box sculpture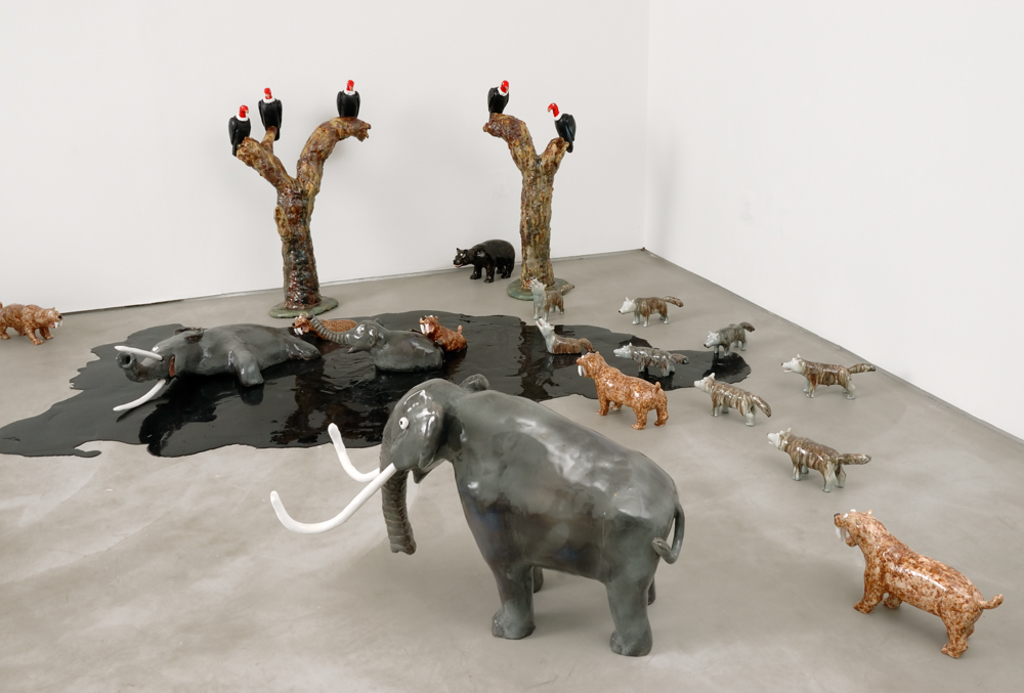
bbox(0, 299, 61, 349)
